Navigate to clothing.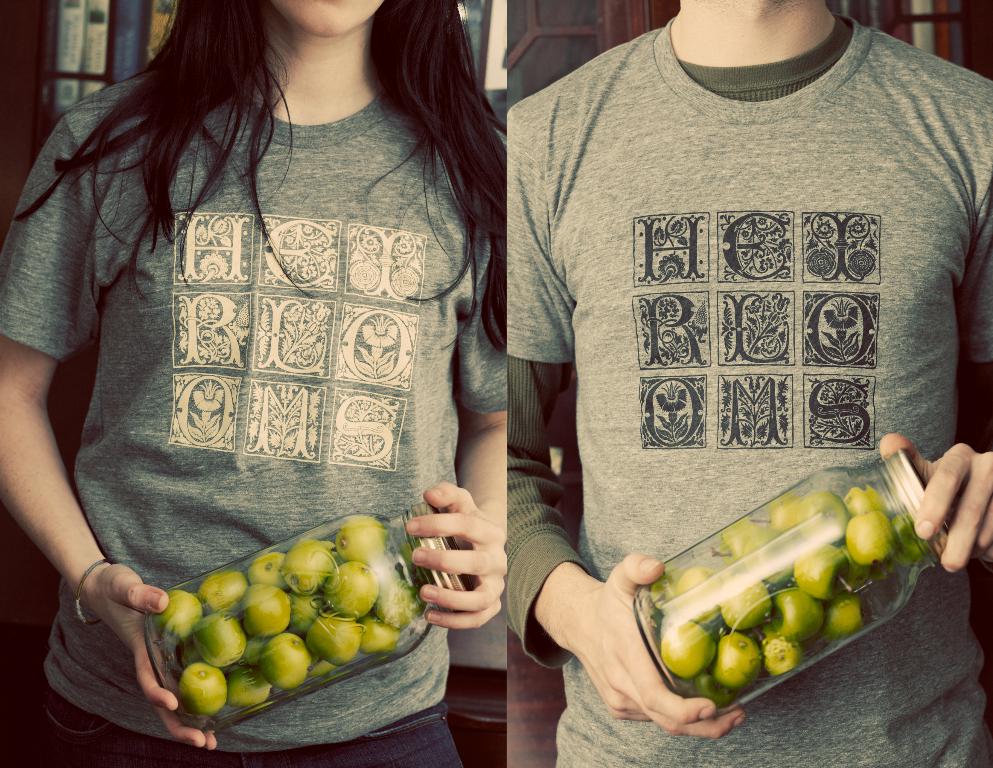
Navigation target: 511/34/992/767.
